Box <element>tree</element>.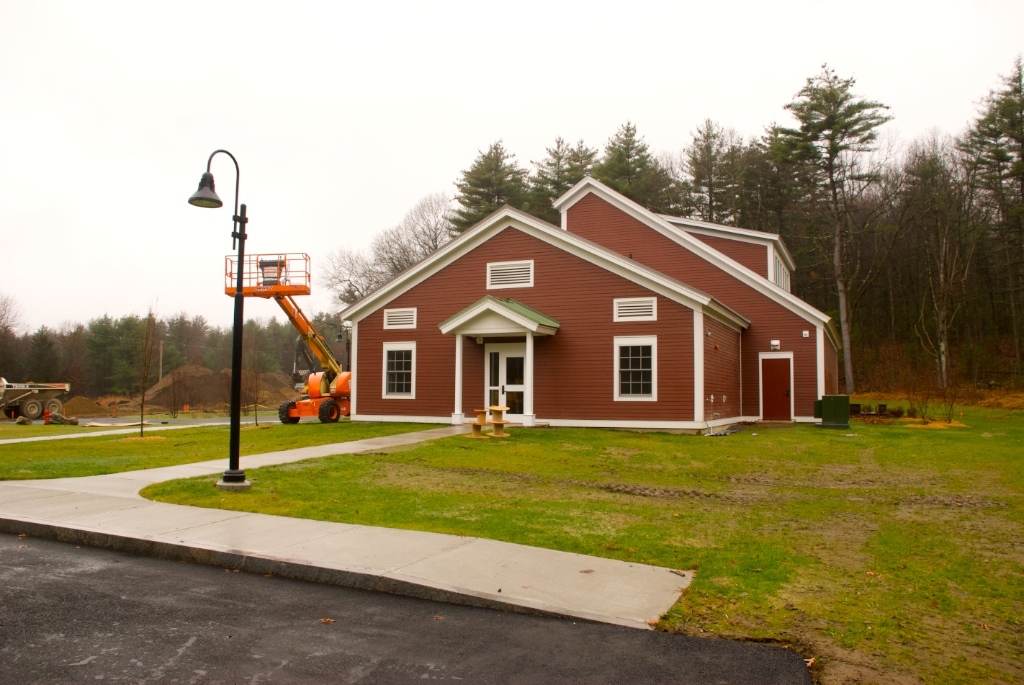
bbox=(521, 124, 596, 216).
